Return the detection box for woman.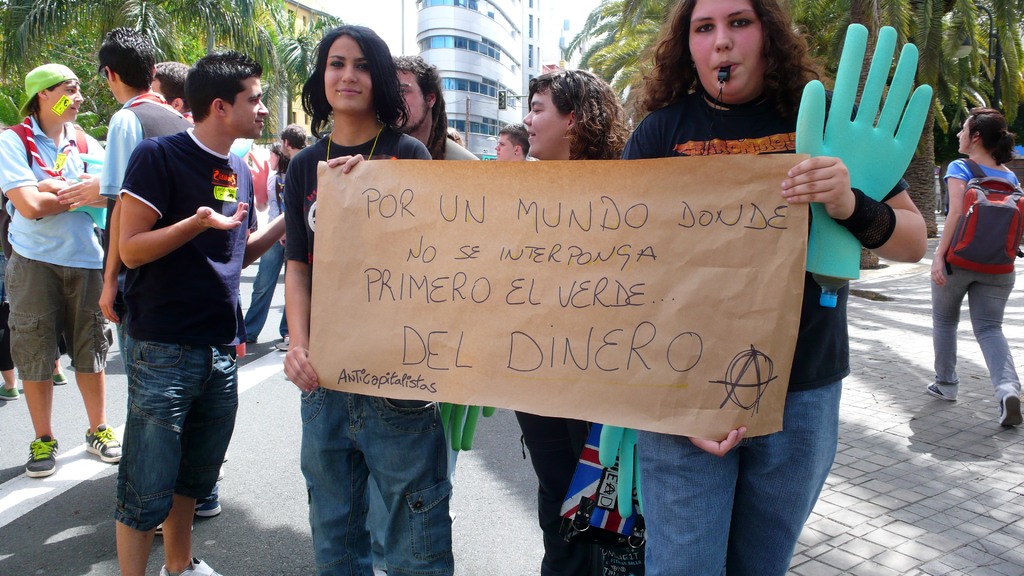
[283,26,452,575].
